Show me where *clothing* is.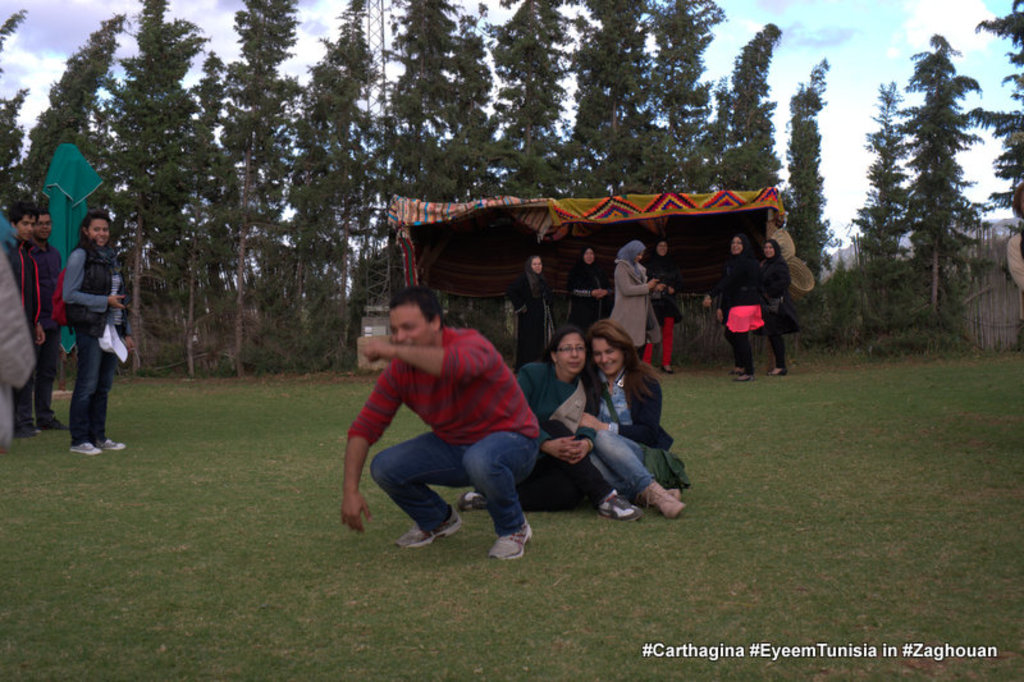
*clothing* is at box=[513, 266, 550, 358].
